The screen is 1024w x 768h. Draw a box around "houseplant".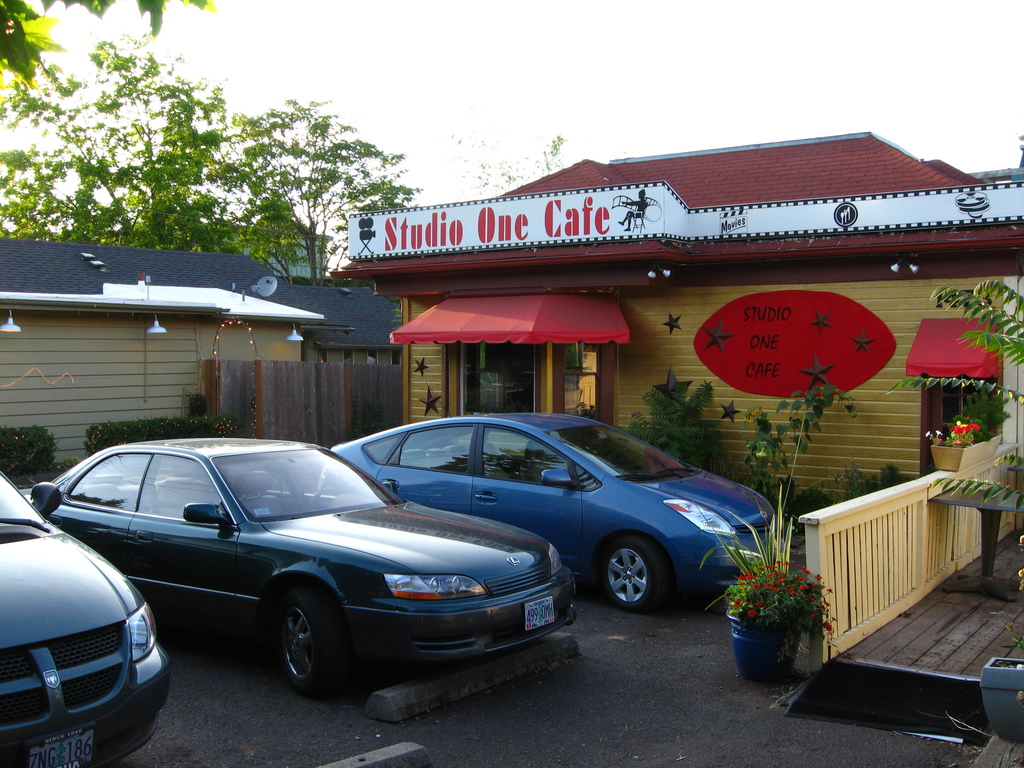
box(722, 557, 838, 678).
